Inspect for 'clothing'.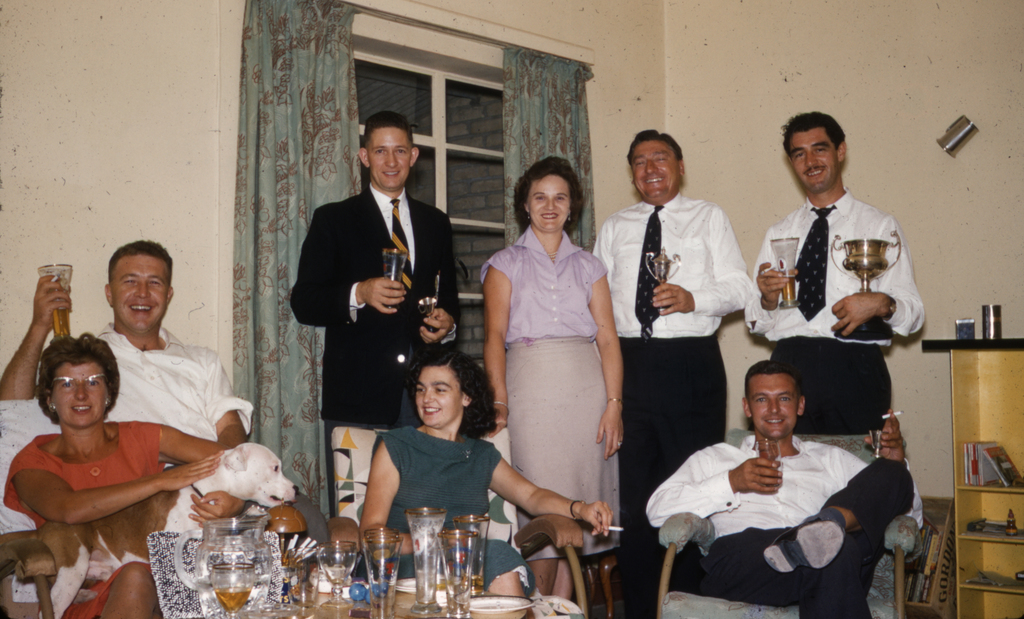
Inspection: bbox(754, 189, 922, 437).
